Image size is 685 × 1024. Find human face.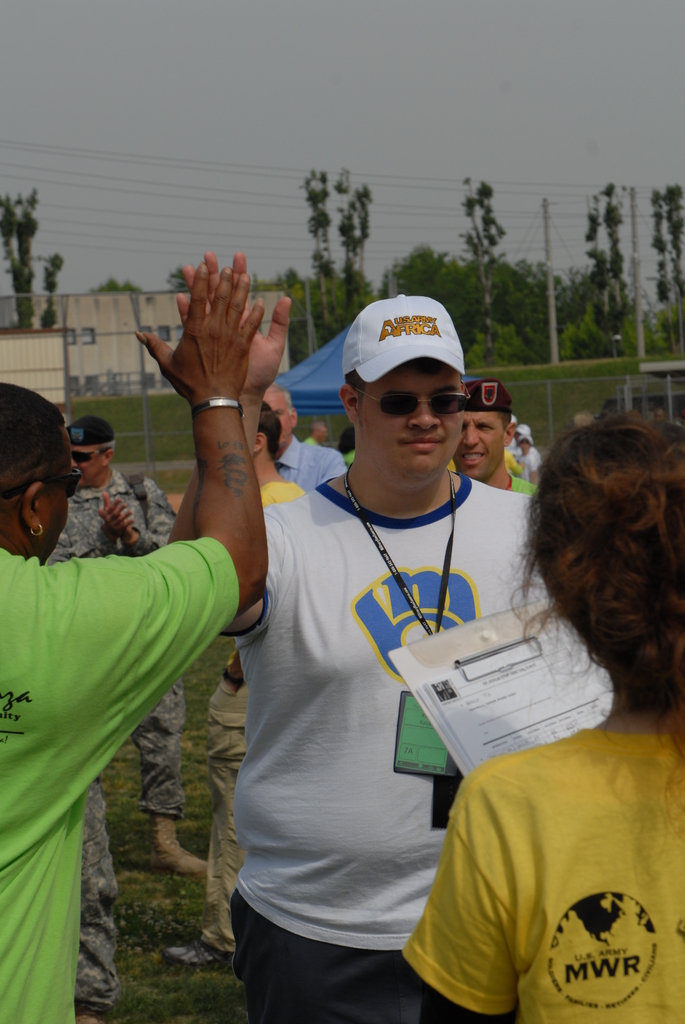
(362, 373, 464, 482).
